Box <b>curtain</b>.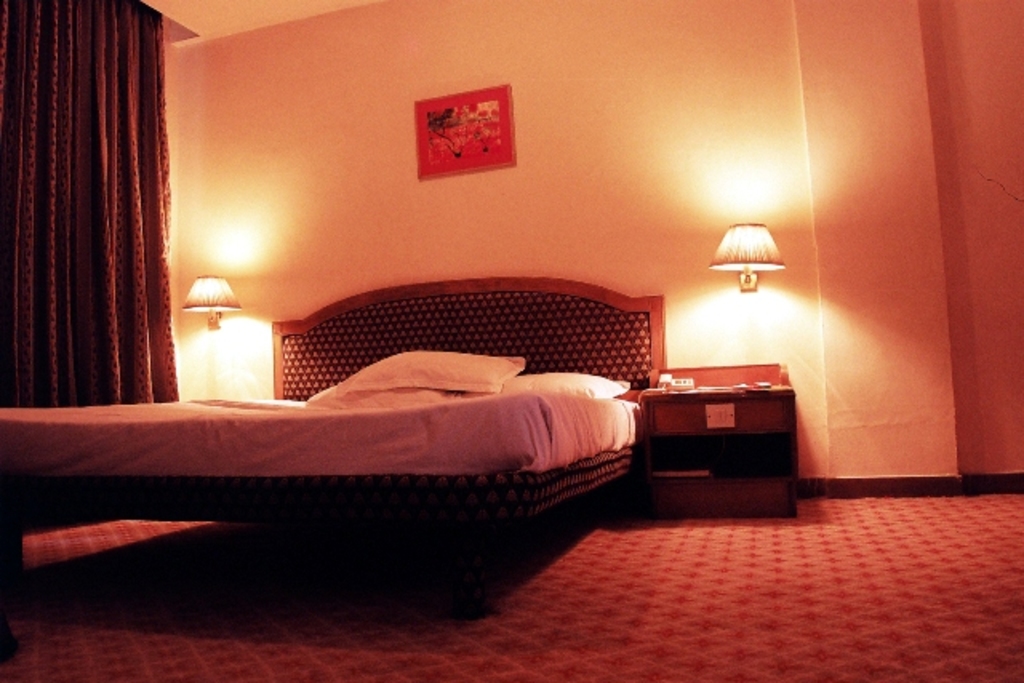
left=0, top=0, right=179, bottom=401.
